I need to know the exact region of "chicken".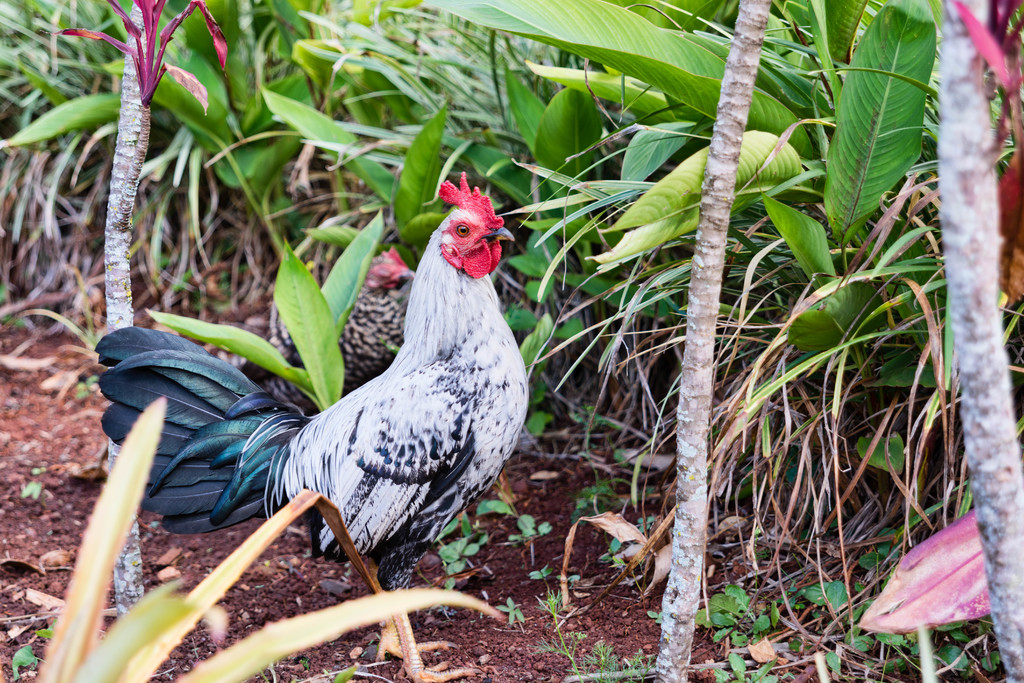
Region: crop(106, 166, 527, 682).
